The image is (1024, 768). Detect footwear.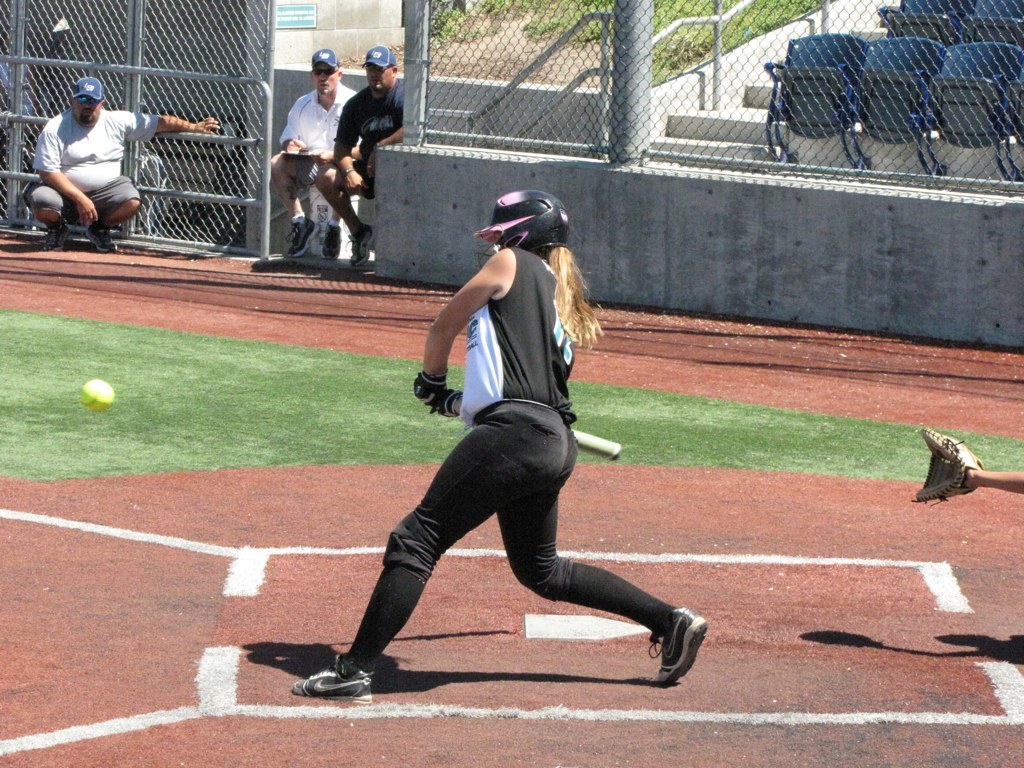
Detection: 348/223/376/265.
